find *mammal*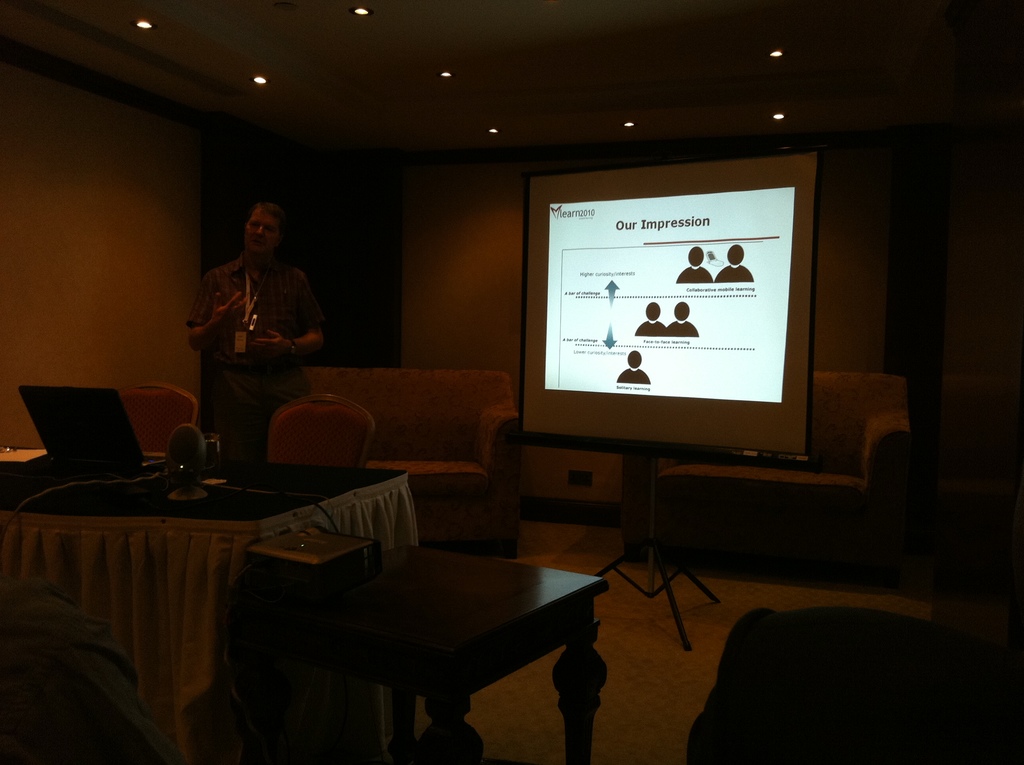
717,243,758,285
